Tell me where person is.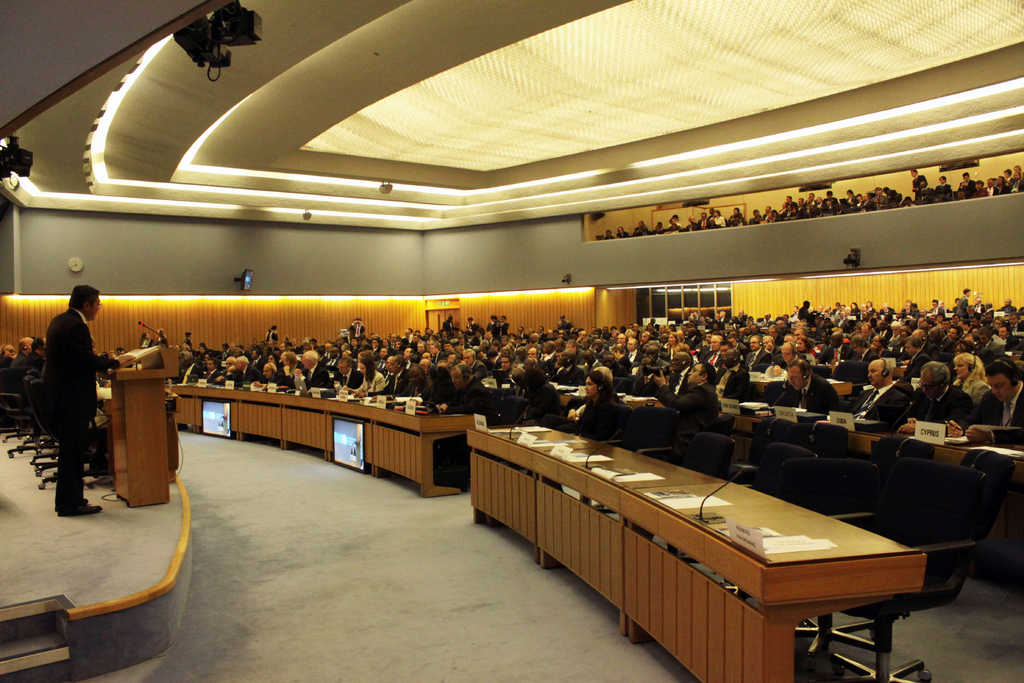
person is at [left=329, top=358, right=362, bottom=390].
